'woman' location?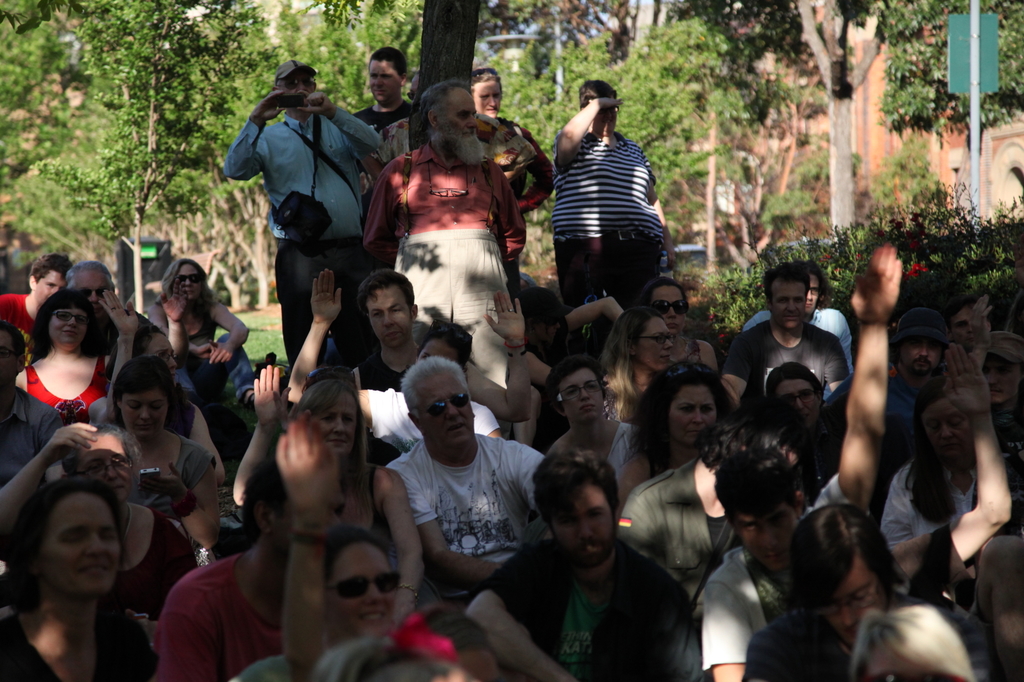
{"x1": 634, "y1": 274, "x2": 725, "y2": 383}
